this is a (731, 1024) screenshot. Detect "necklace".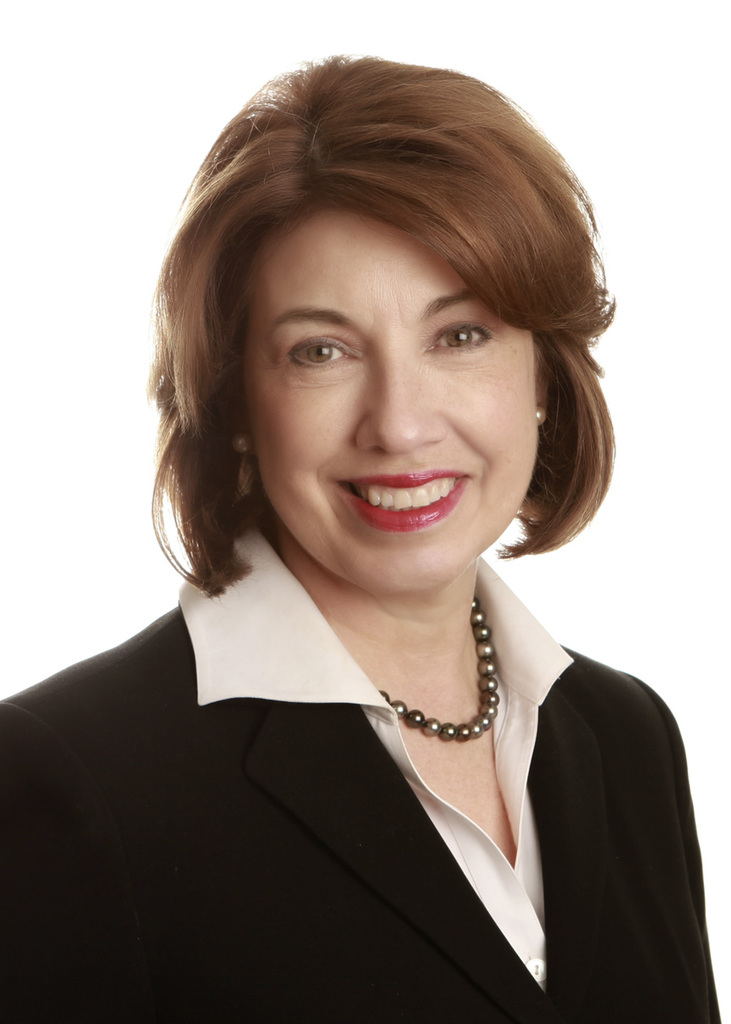
x1=364 y1=607 x2=526 y2=798.
